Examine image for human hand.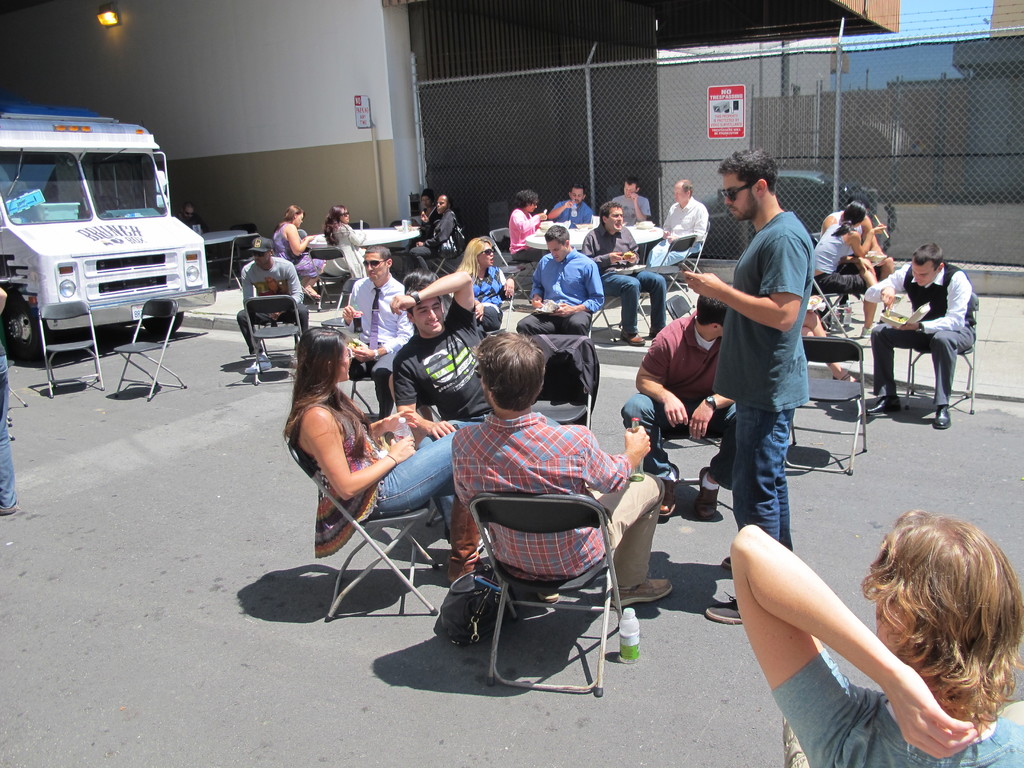
Examination result: box=[556, 302, 577, 321].
